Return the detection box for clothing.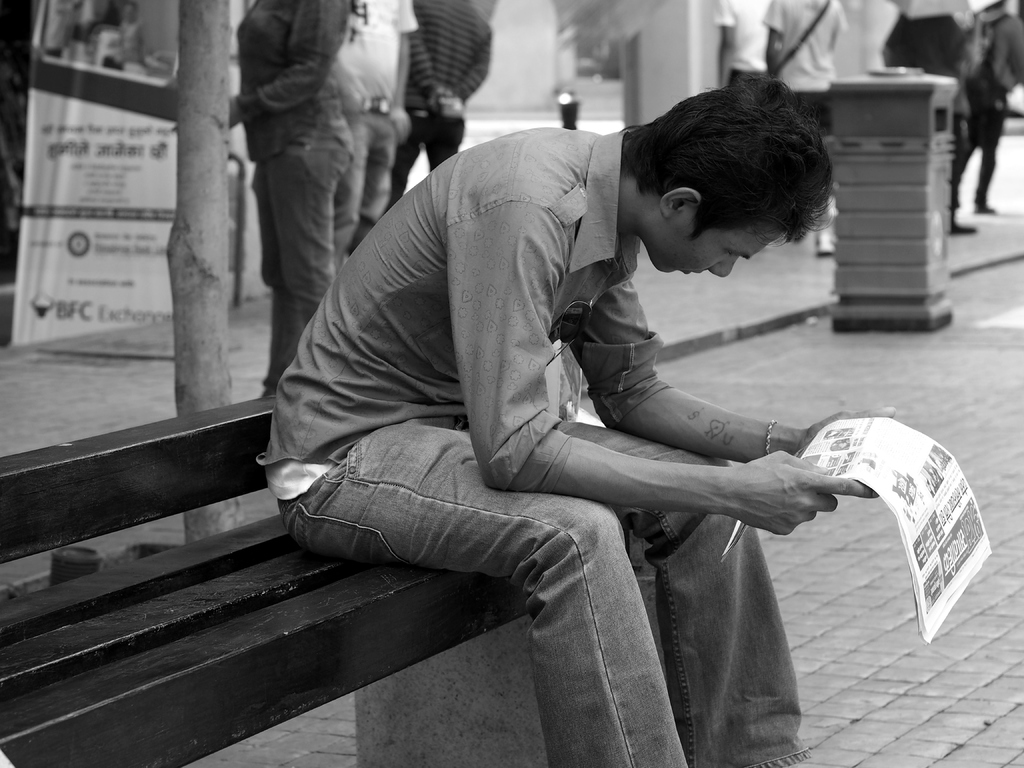
(x1=716, y1=0, x2=773, y2=77).
